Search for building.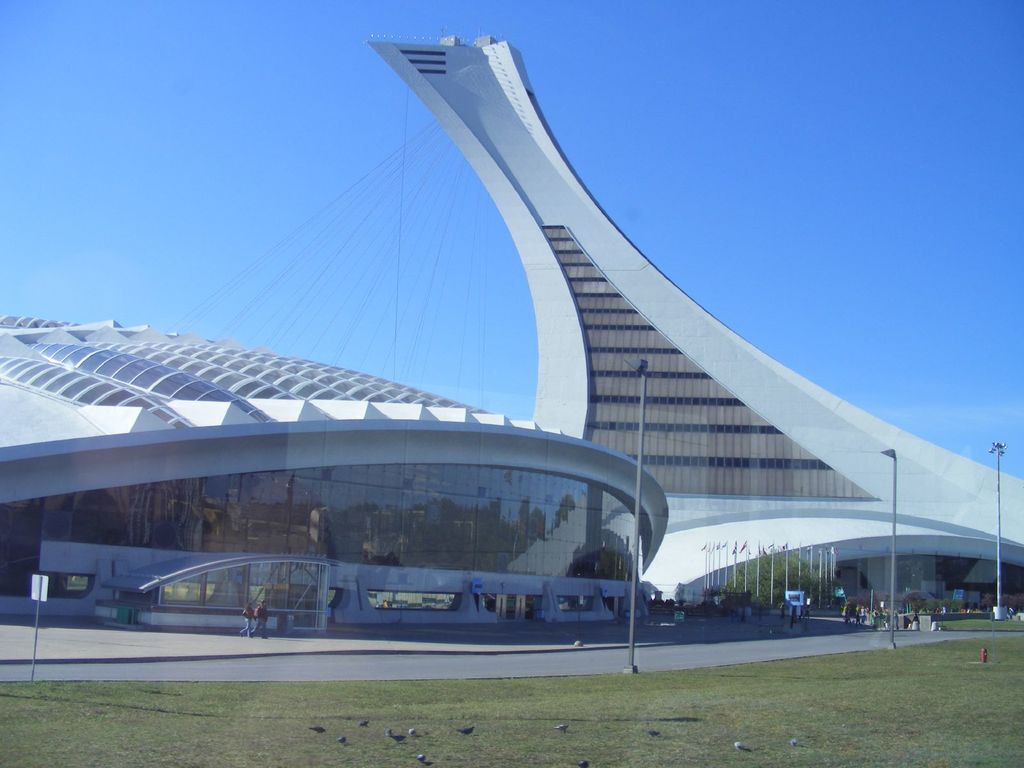
Found at <region>103, 349, 678, 648</region>.
